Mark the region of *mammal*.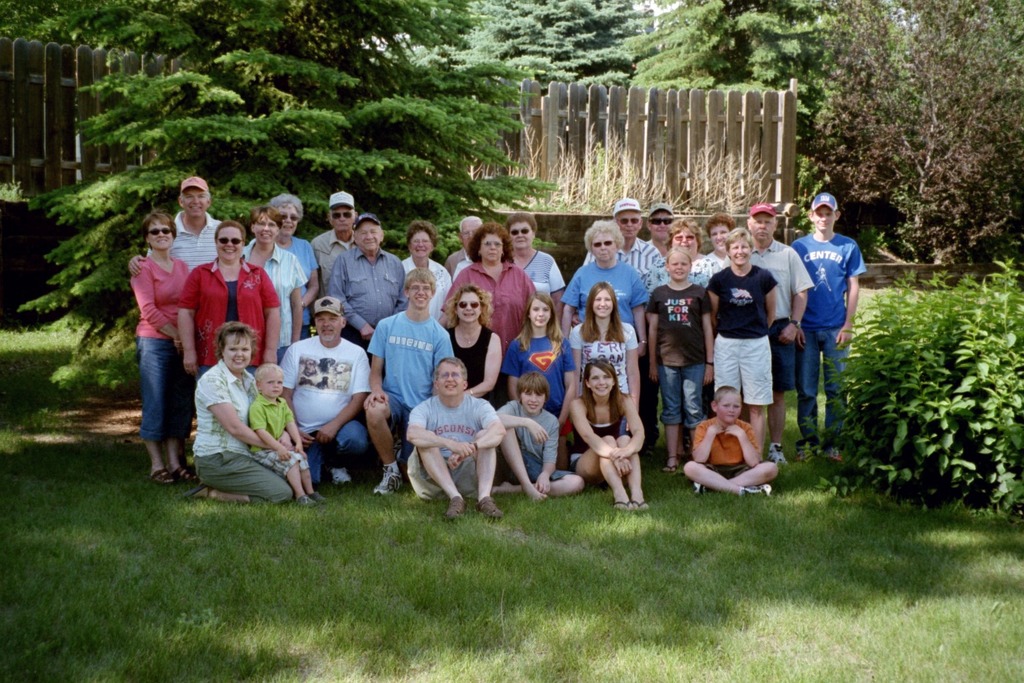
Region: bbox=[329, 211, 403, 352].
